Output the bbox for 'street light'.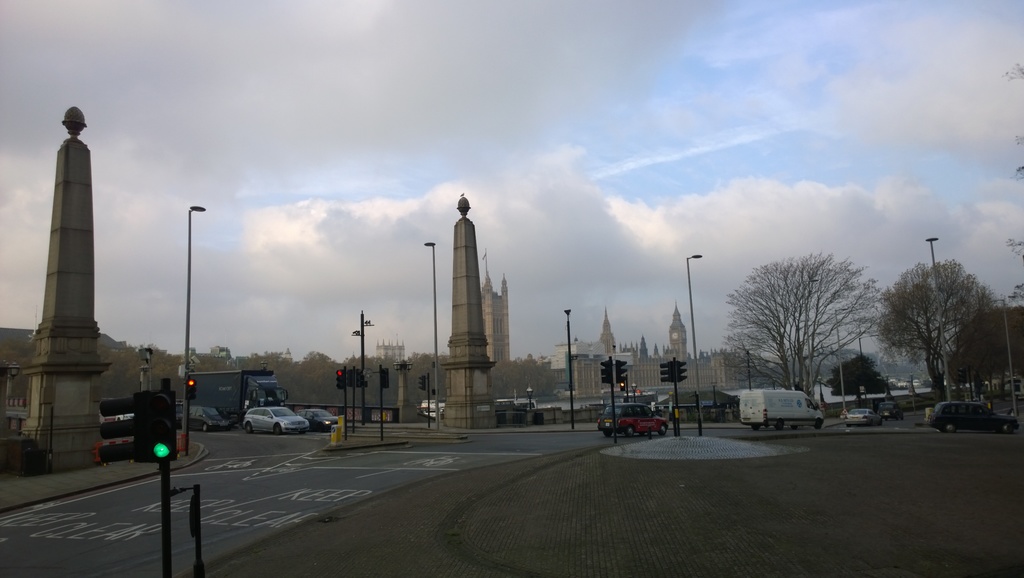
(left=347, top=310, right=377, bottom=420).
